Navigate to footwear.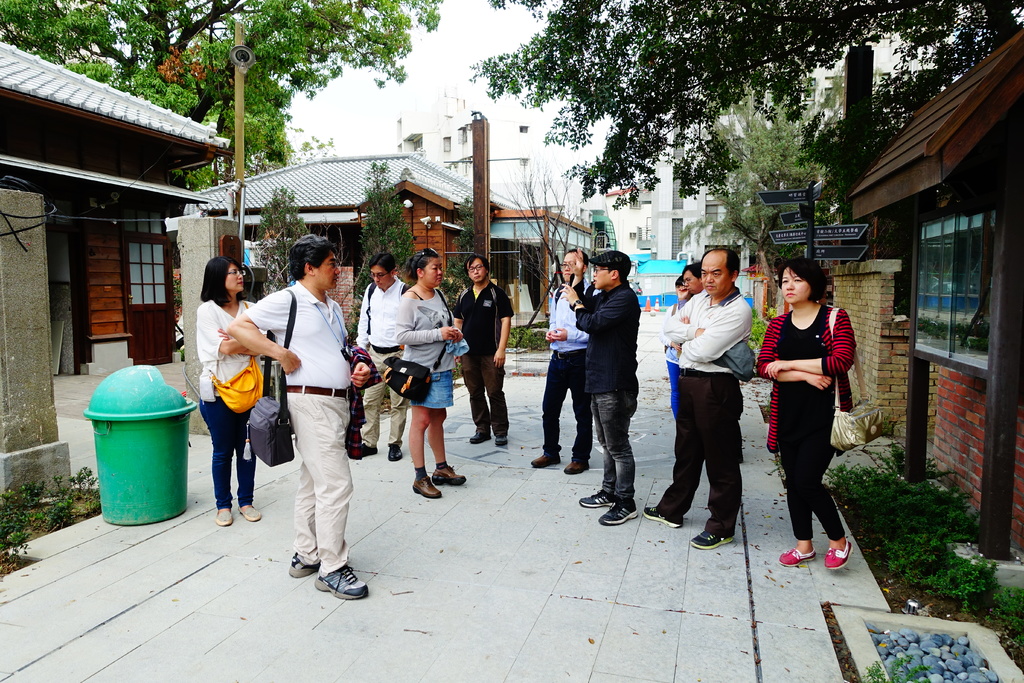
Navigation target: [left=825, top=541, right=851, bottom=567].
